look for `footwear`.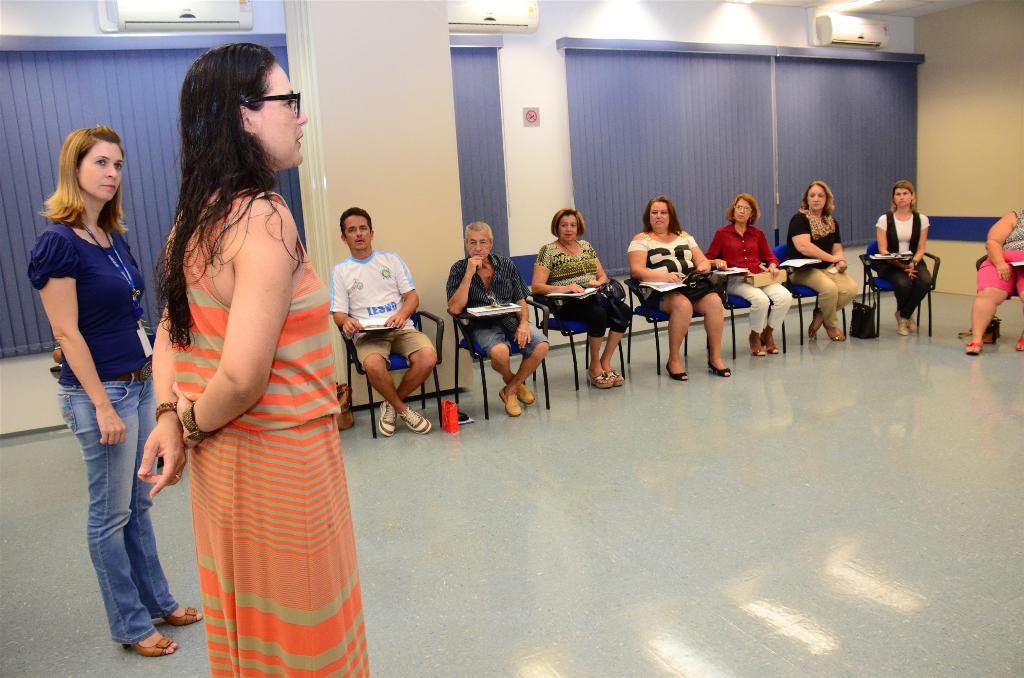
Found: [587,366,612,385].
